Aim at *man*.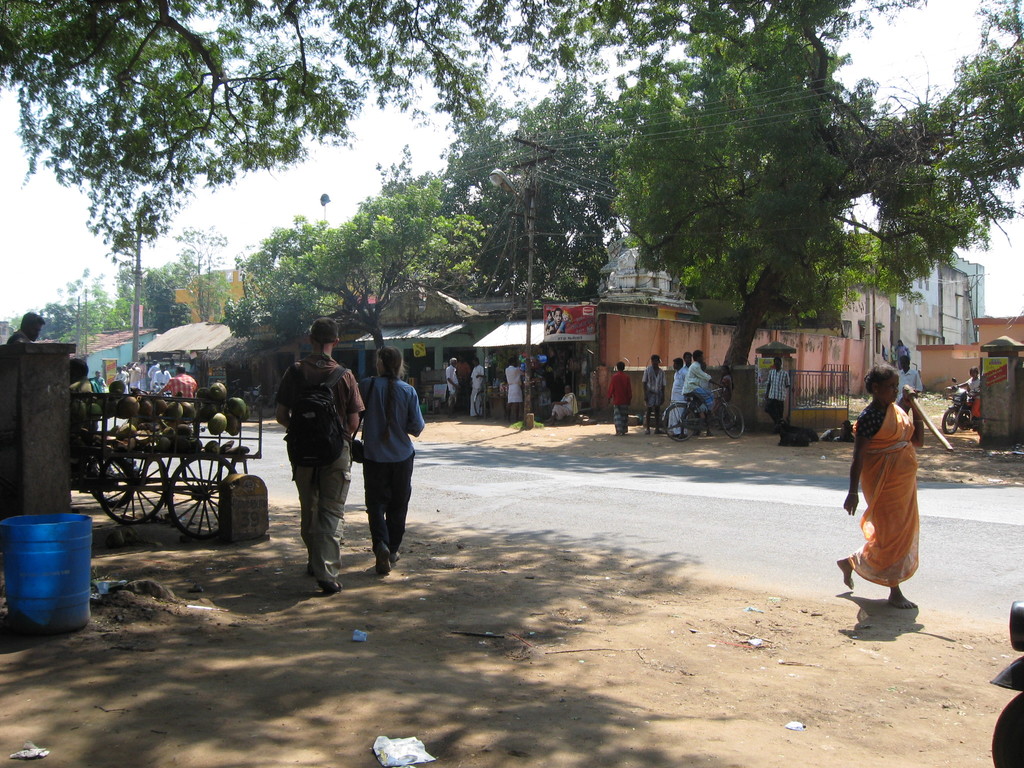
Aimed at l=137, t=356, r=150, b=390.
